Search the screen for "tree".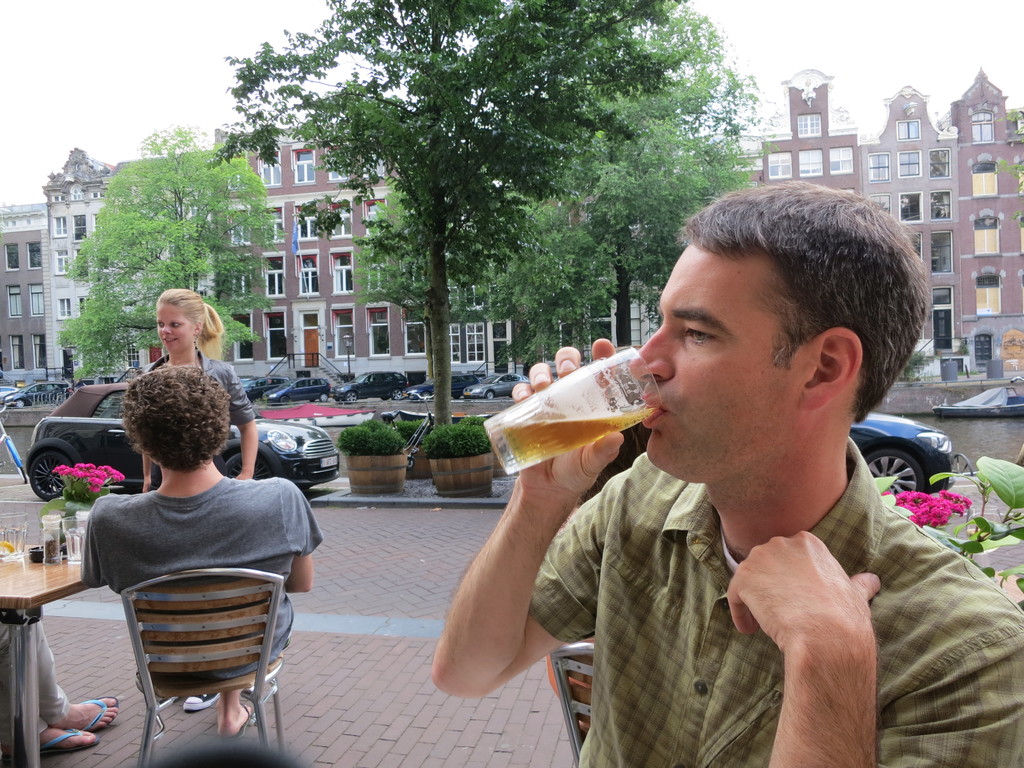
Found at rect(50, 124, 276, 390).
